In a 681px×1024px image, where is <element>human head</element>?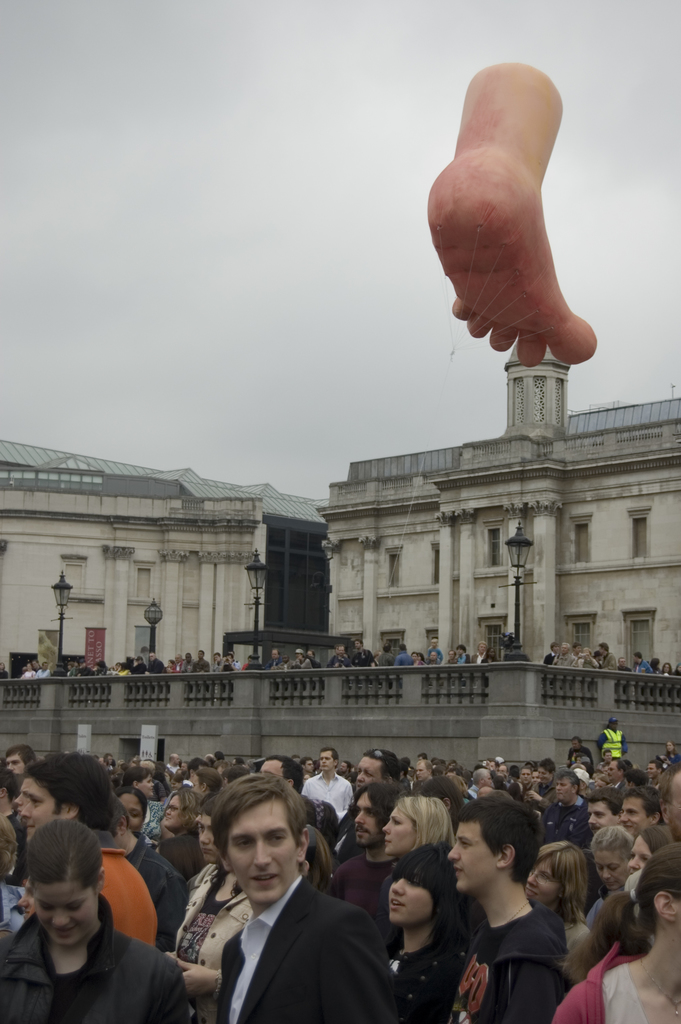
left=304, top=755, right=316, bottom=772.
